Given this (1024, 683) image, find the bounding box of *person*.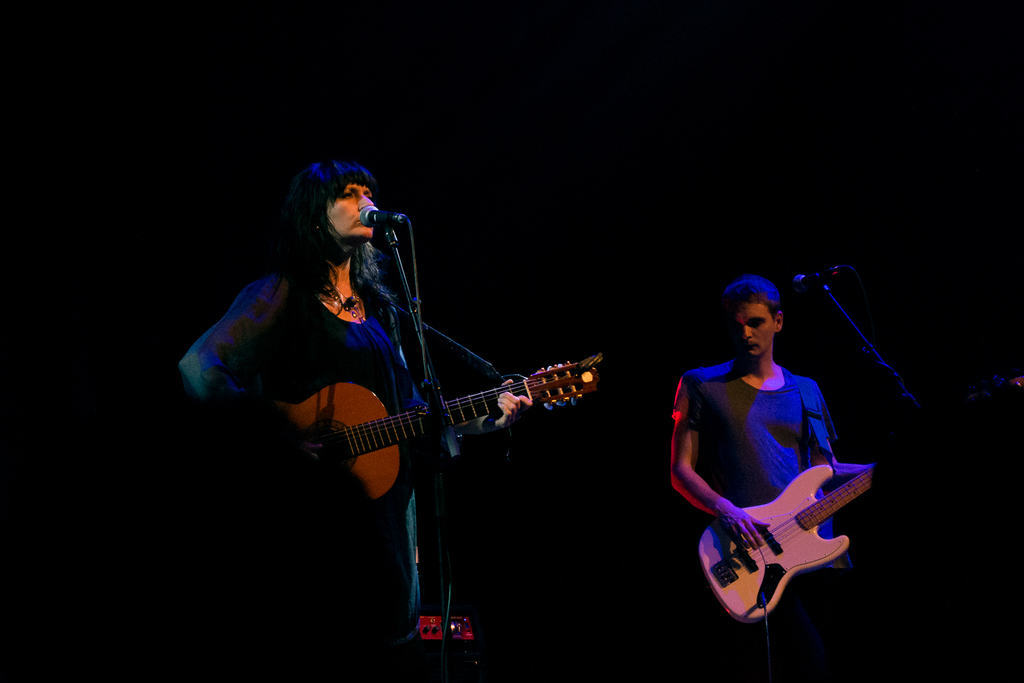
[170,155,536,682].
